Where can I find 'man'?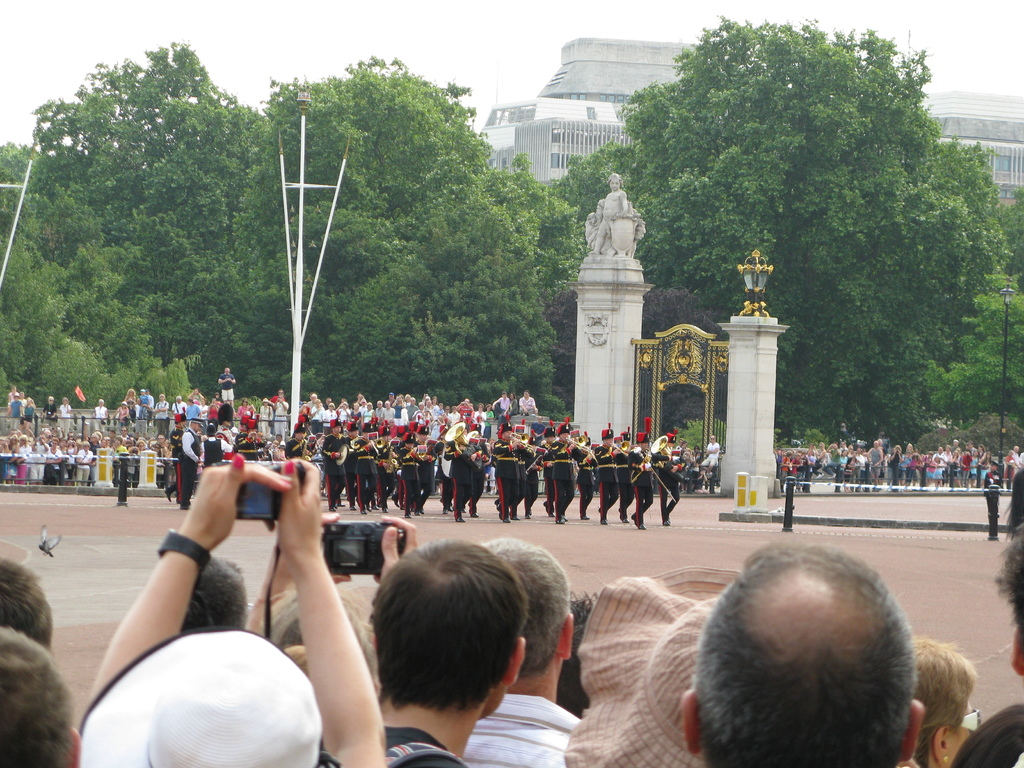
You can find it at bbox=(0, 631, 81, 767).
